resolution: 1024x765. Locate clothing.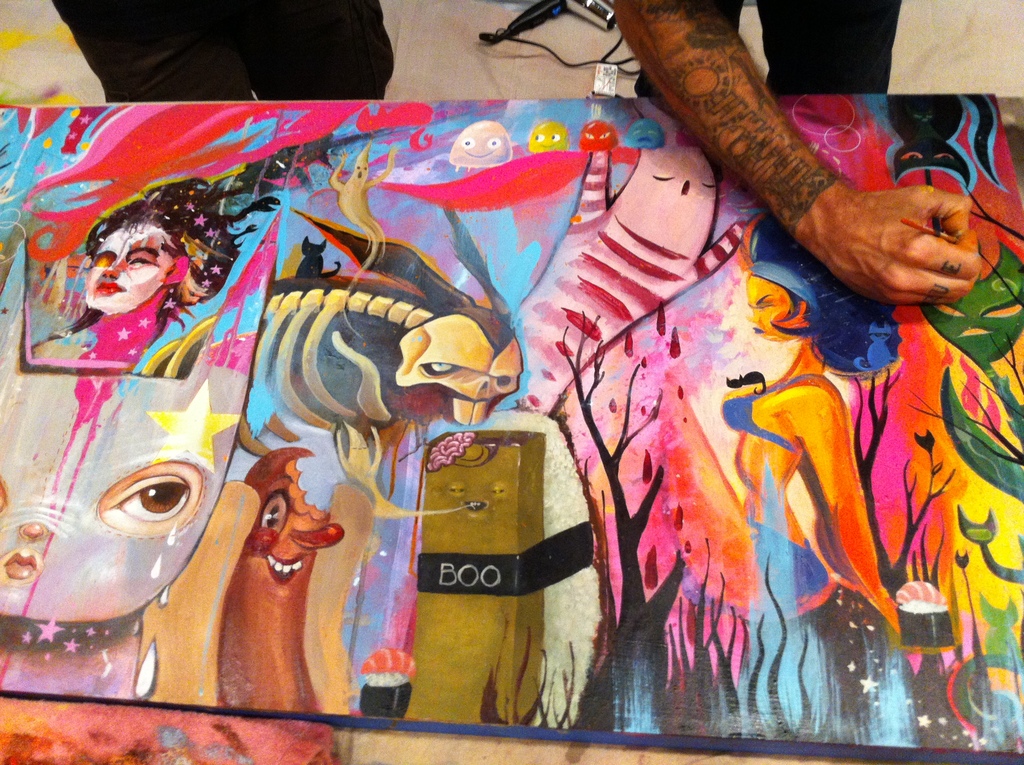
pyautogui.locateOnScreen(745, 522, 821, 605).
